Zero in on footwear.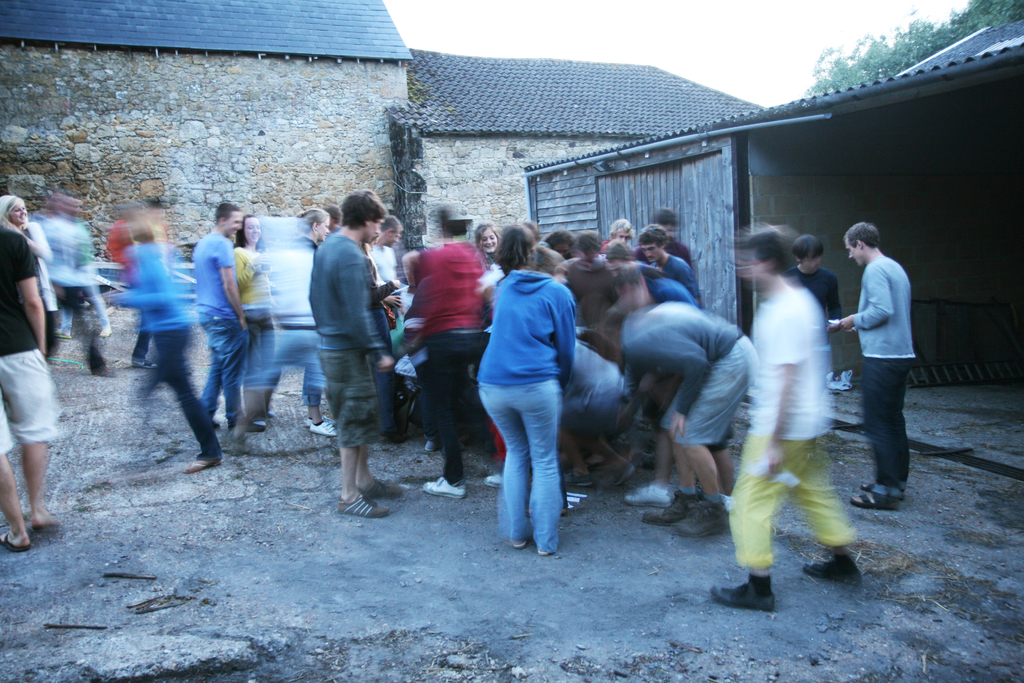
Zeroed in: BBox(0, 530, 25, 552).
